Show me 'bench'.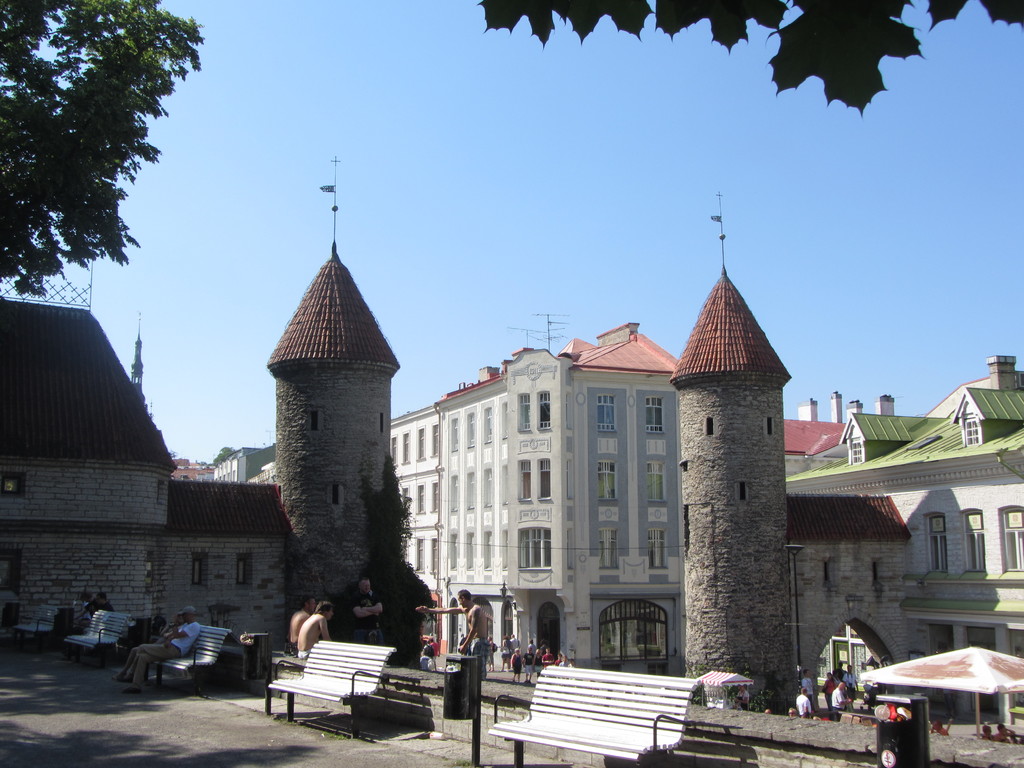
'bench' is here: 9 602 59 648.
